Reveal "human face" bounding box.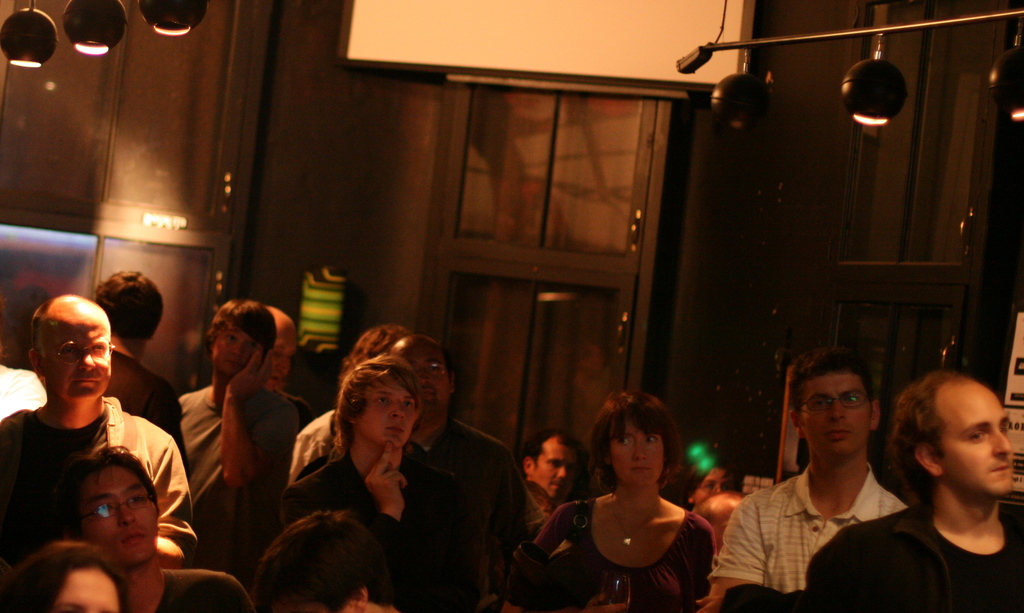
Revealed: bbox=(38, 320, 118, 413).
